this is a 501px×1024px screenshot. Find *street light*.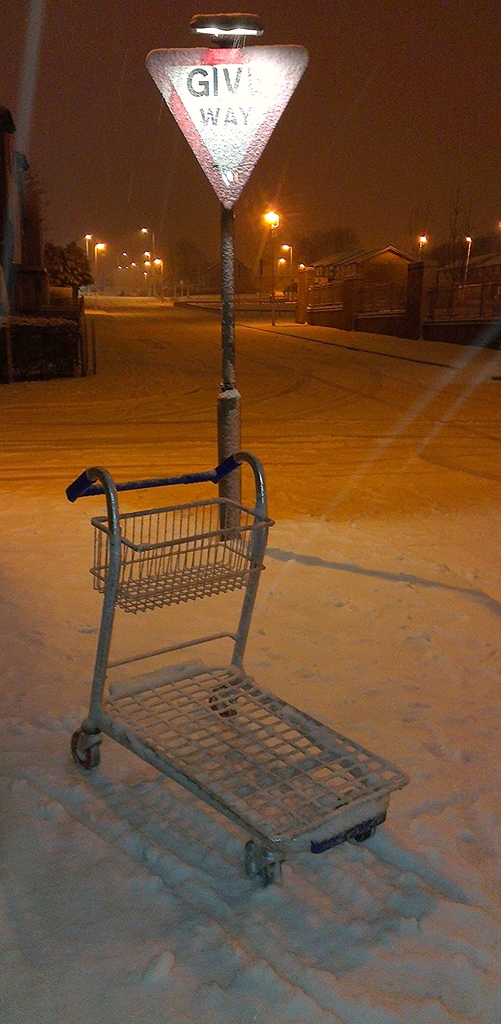
Bounding box: BBox(94, 240, 105, 291).
